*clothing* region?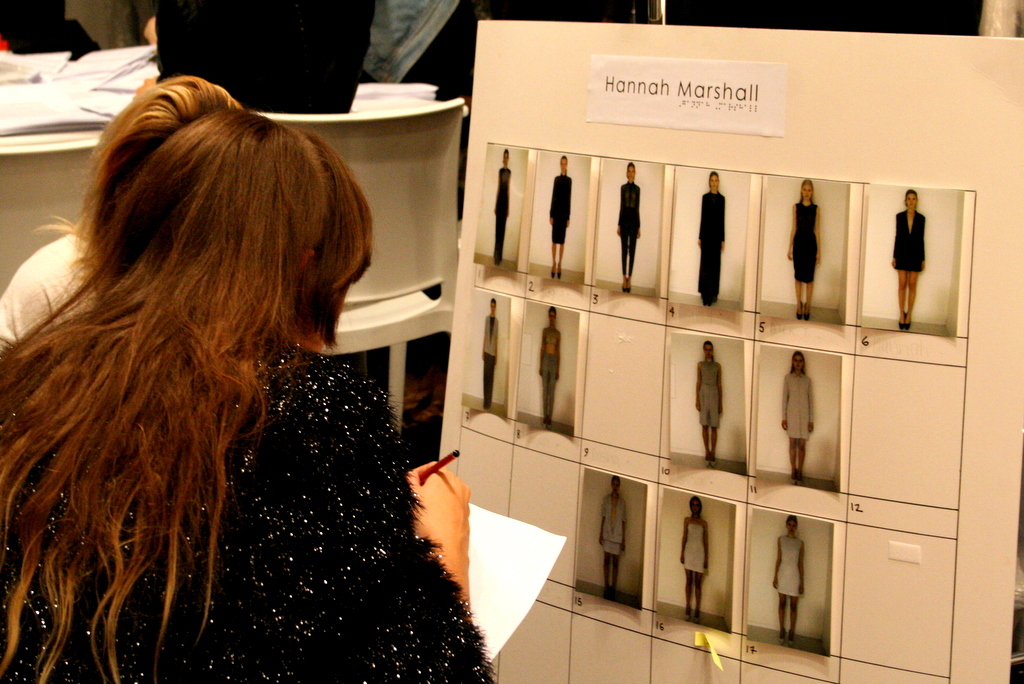
{"x1": 493, "y1": 169, "x2": 510, "y2": 270}
